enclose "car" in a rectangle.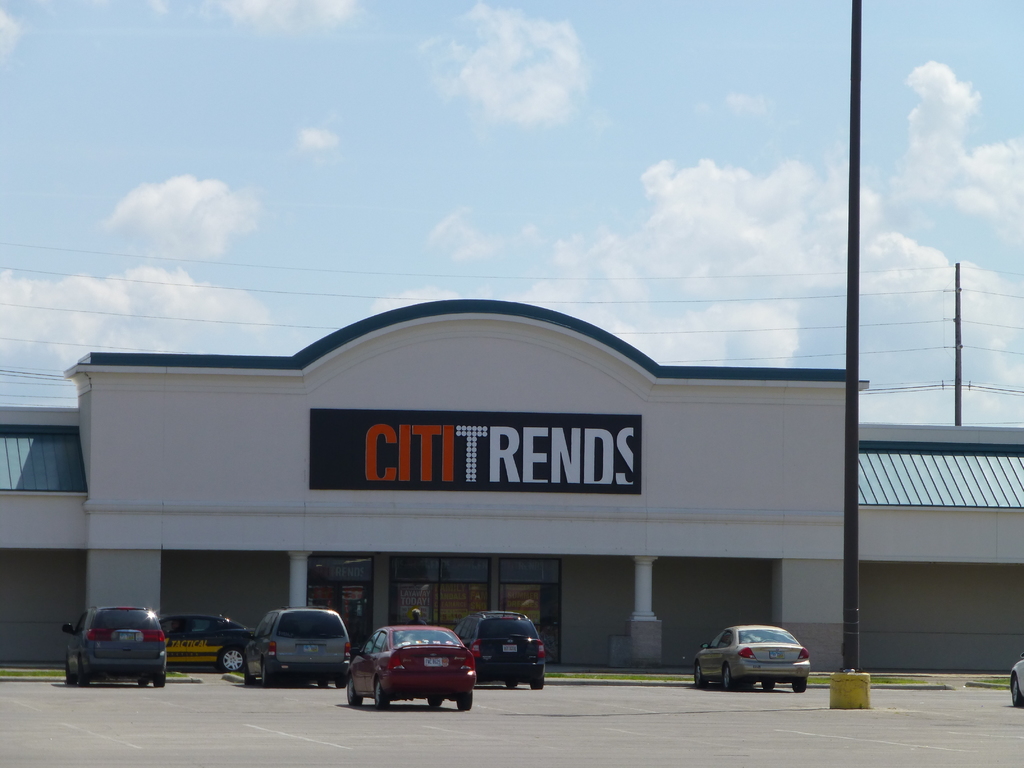
crop(1009, 660, 1023, 704).
